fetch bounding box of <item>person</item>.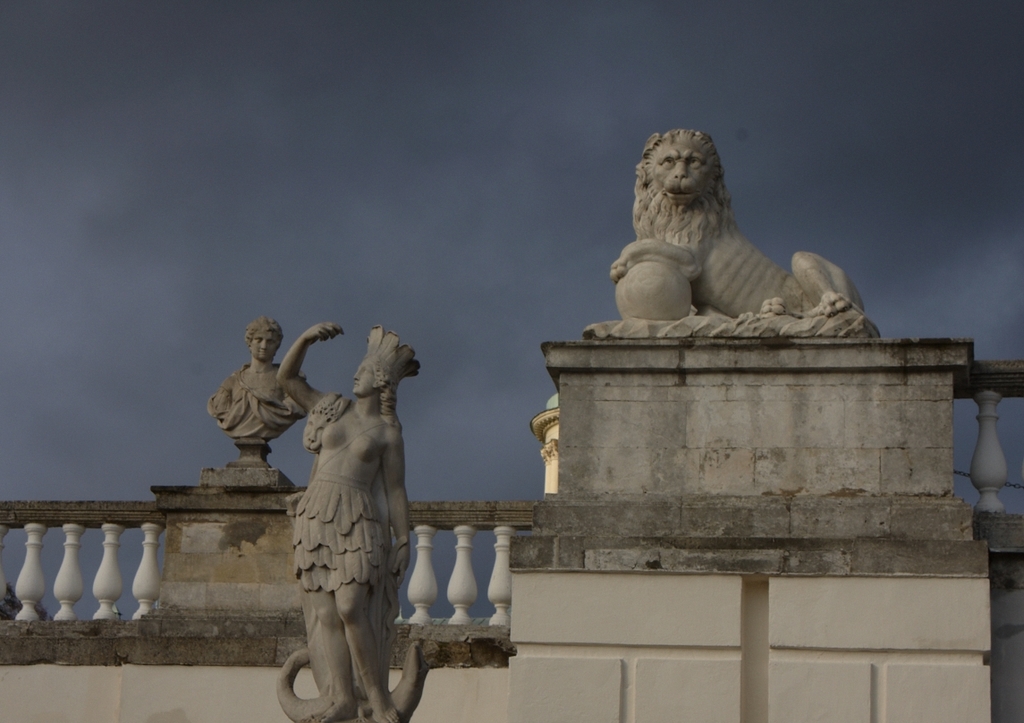
Bbox: [214, 310, 302, 425].
